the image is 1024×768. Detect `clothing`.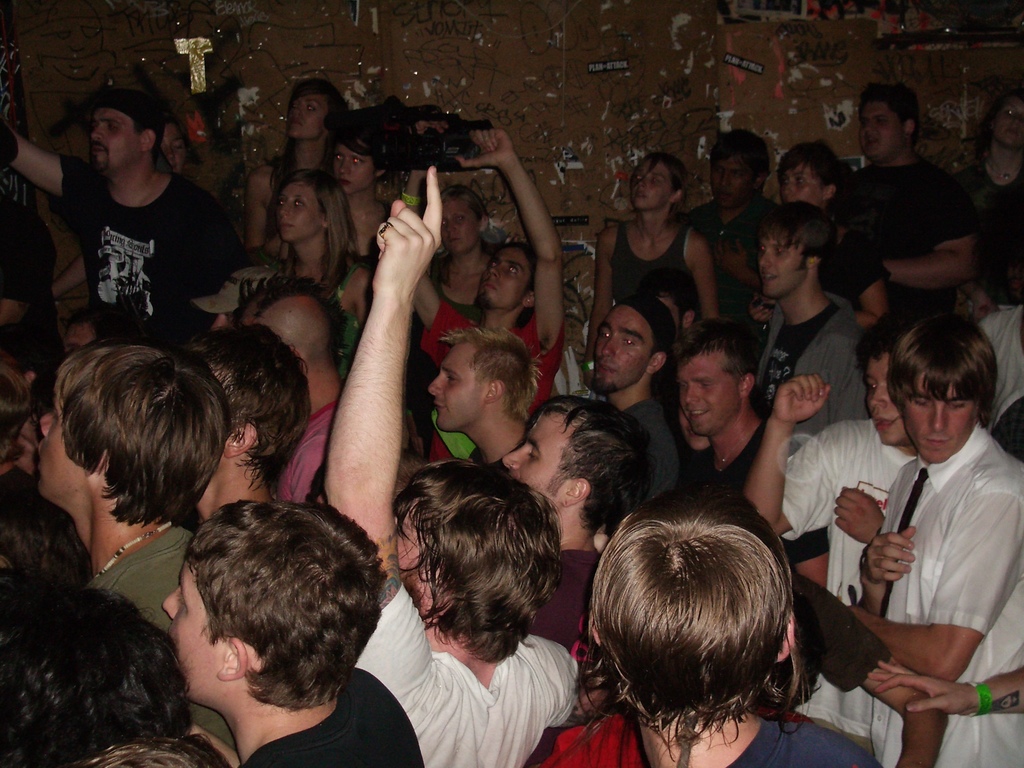
Detection: [left=417, top=310, right=568, bottom=415].
